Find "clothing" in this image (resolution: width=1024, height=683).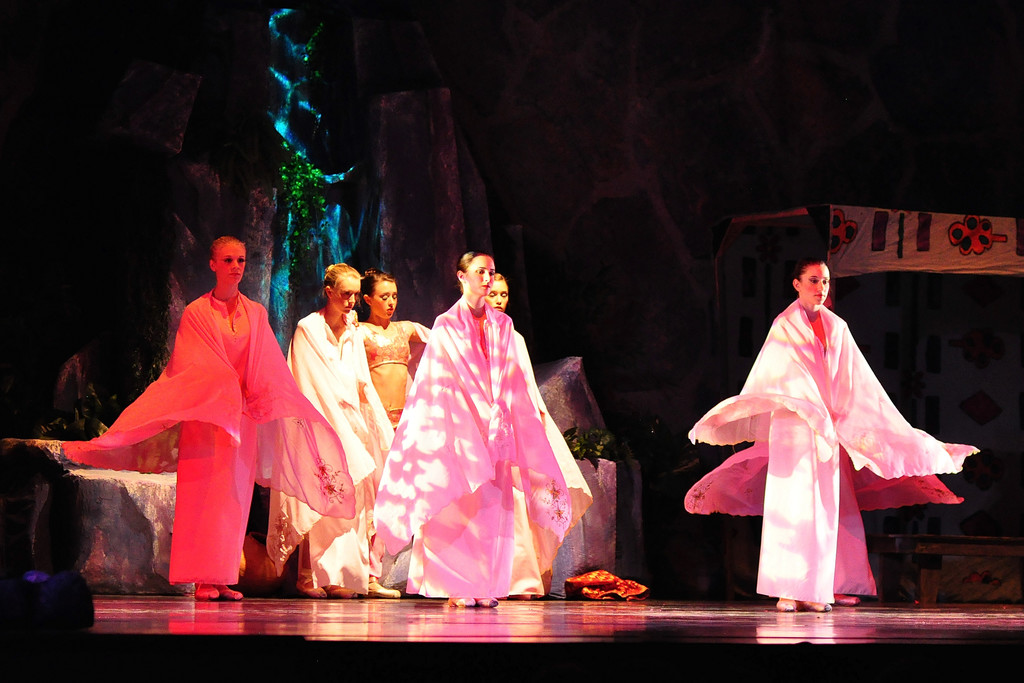
crop(723, 308, 957, 590).
